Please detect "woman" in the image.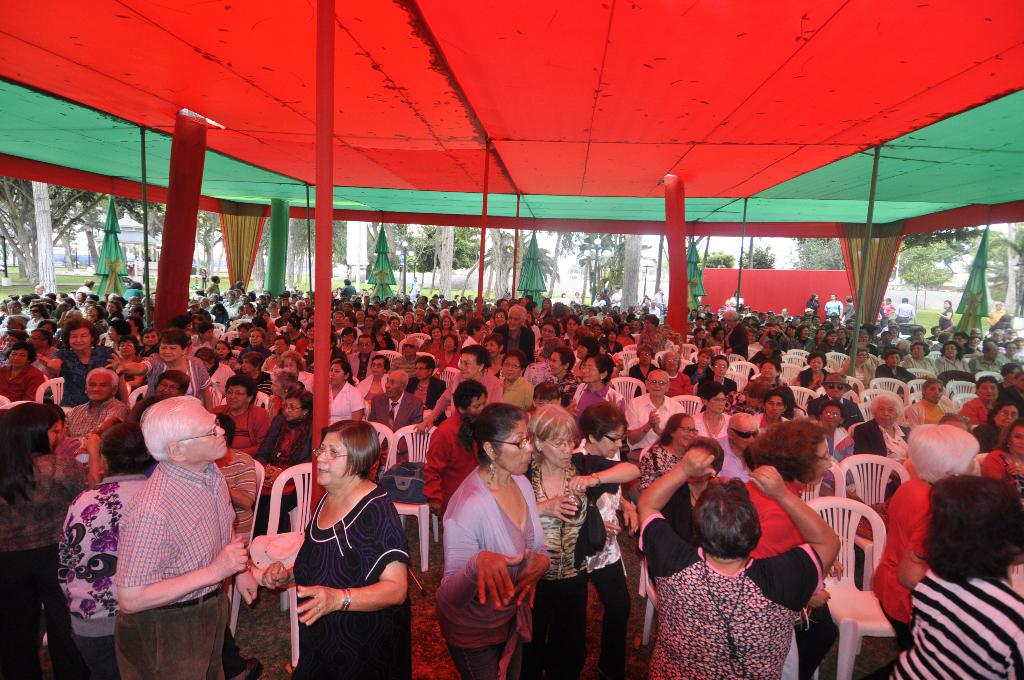
bbox=(408, 359, 455, 416).
